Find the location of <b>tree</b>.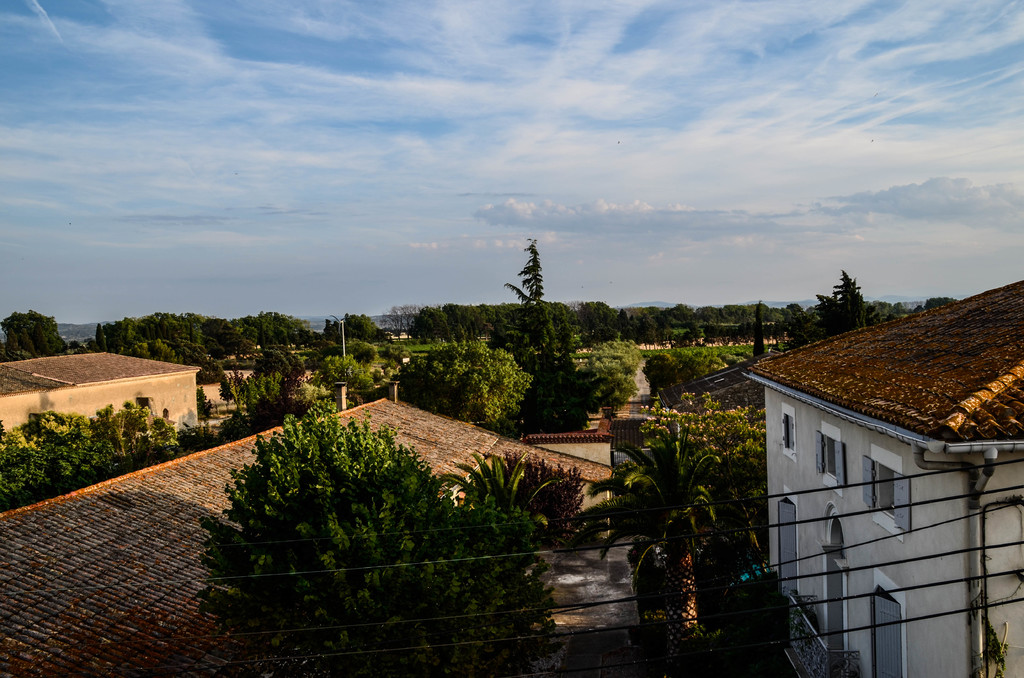
Location: (x1=0, y1=383, x2=185, y2=511).
